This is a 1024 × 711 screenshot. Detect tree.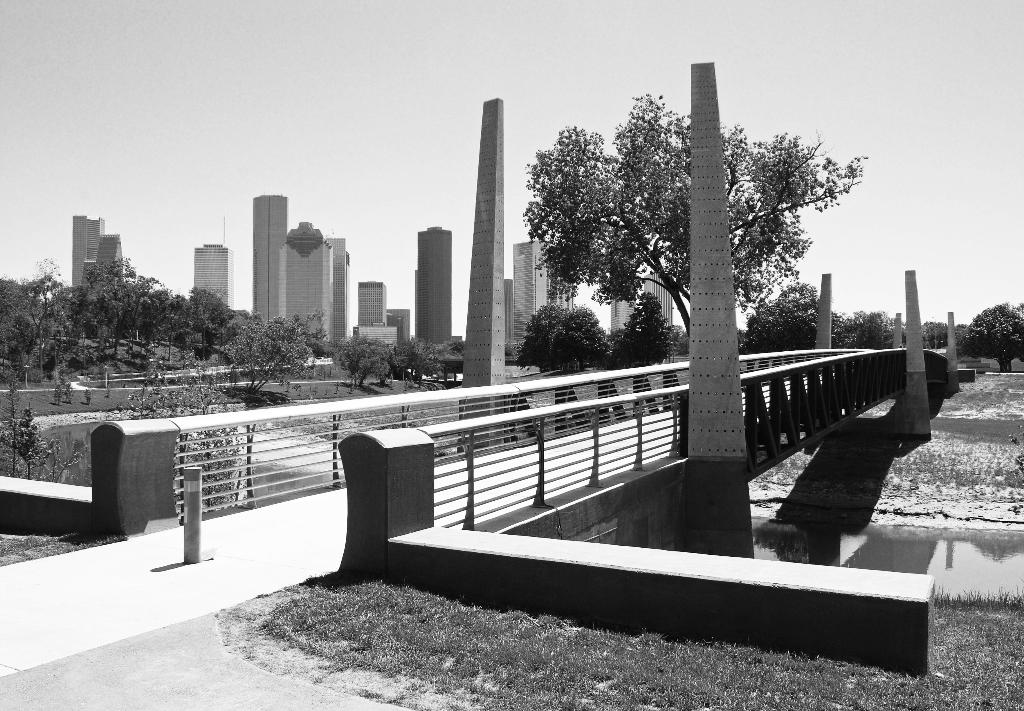
select_region(611, 292, 671, 369).
